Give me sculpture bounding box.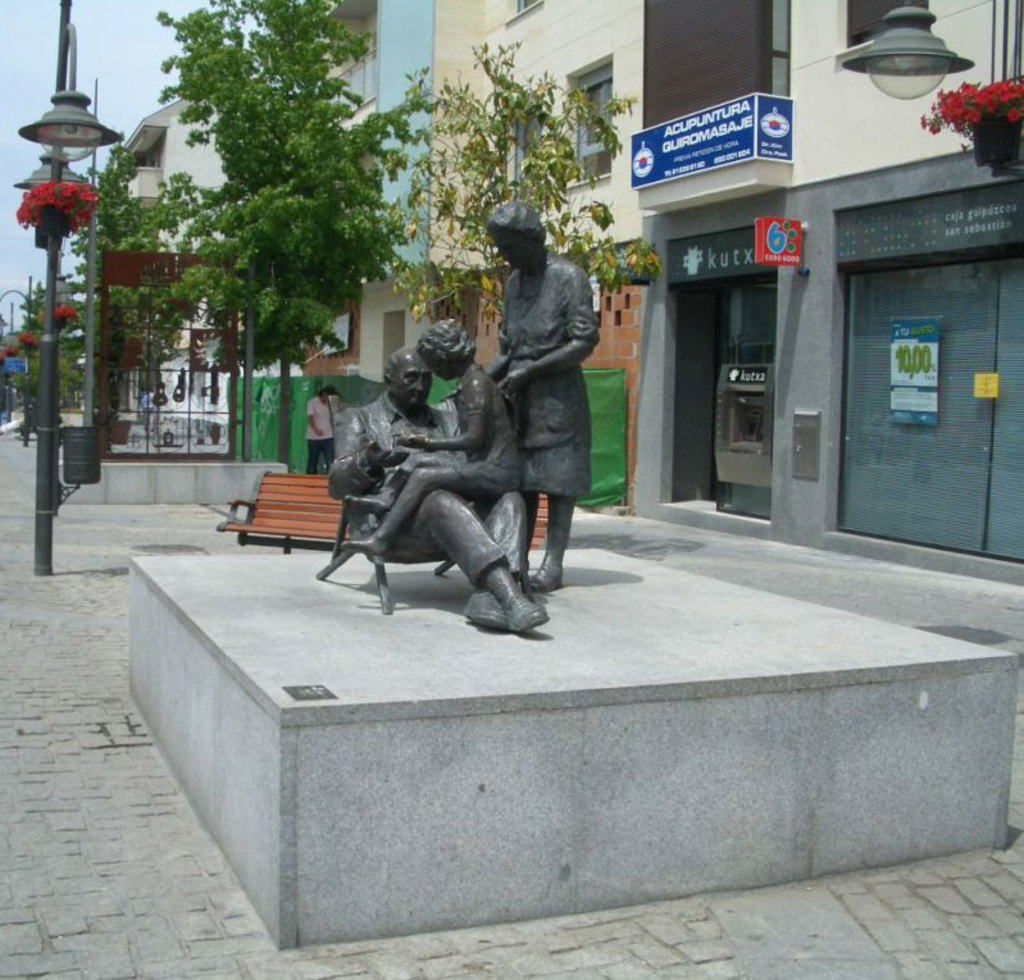
x1=437 y1=199 x2=601 y2=596.
